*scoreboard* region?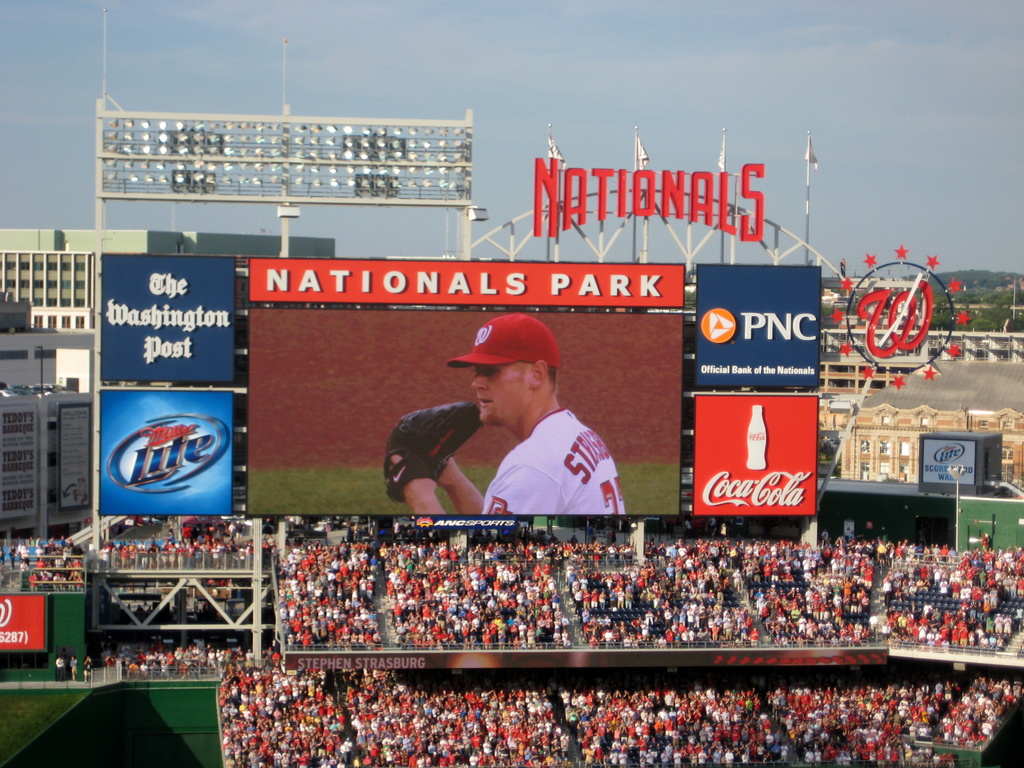
243/310/685/520
